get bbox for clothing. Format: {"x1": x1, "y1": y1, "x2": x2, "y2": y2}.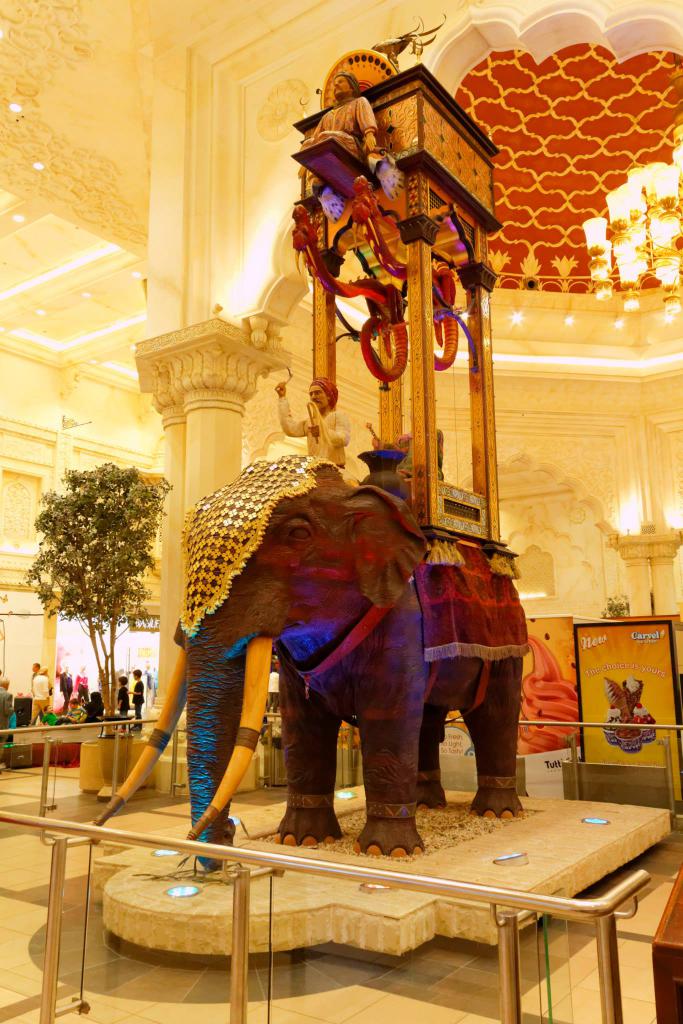
{"x1": 56, "y1": 700, "x2": 88, "y2": 732}.
